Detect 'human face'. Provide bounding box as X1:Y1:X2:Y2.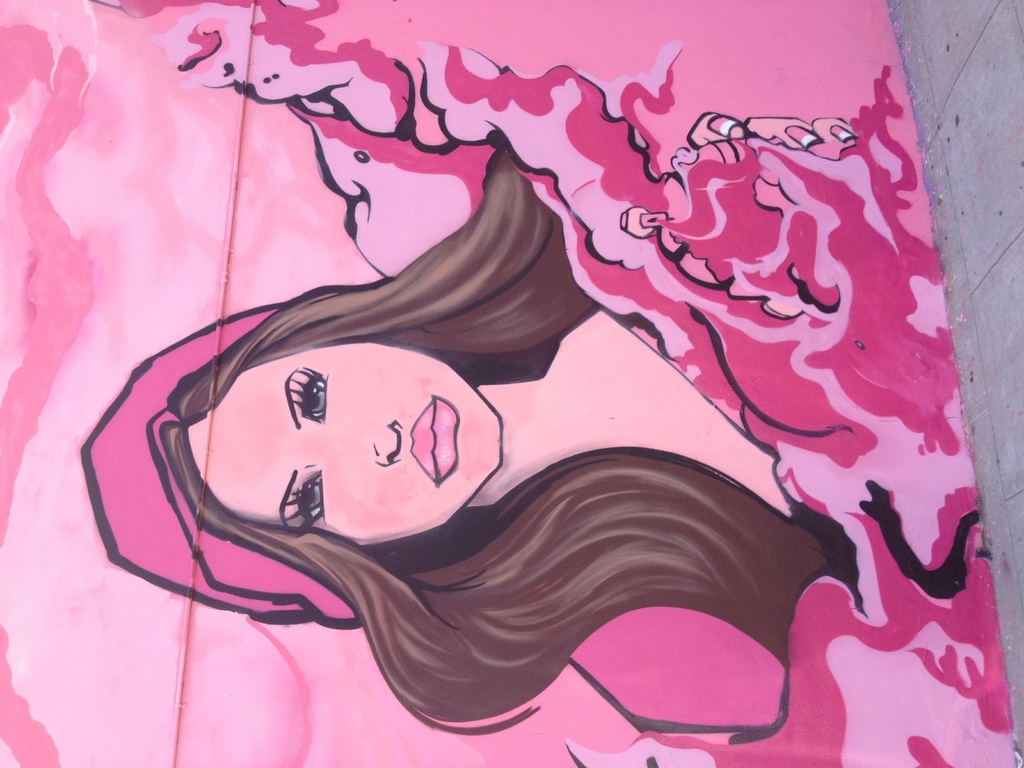
186:344:500:546.
